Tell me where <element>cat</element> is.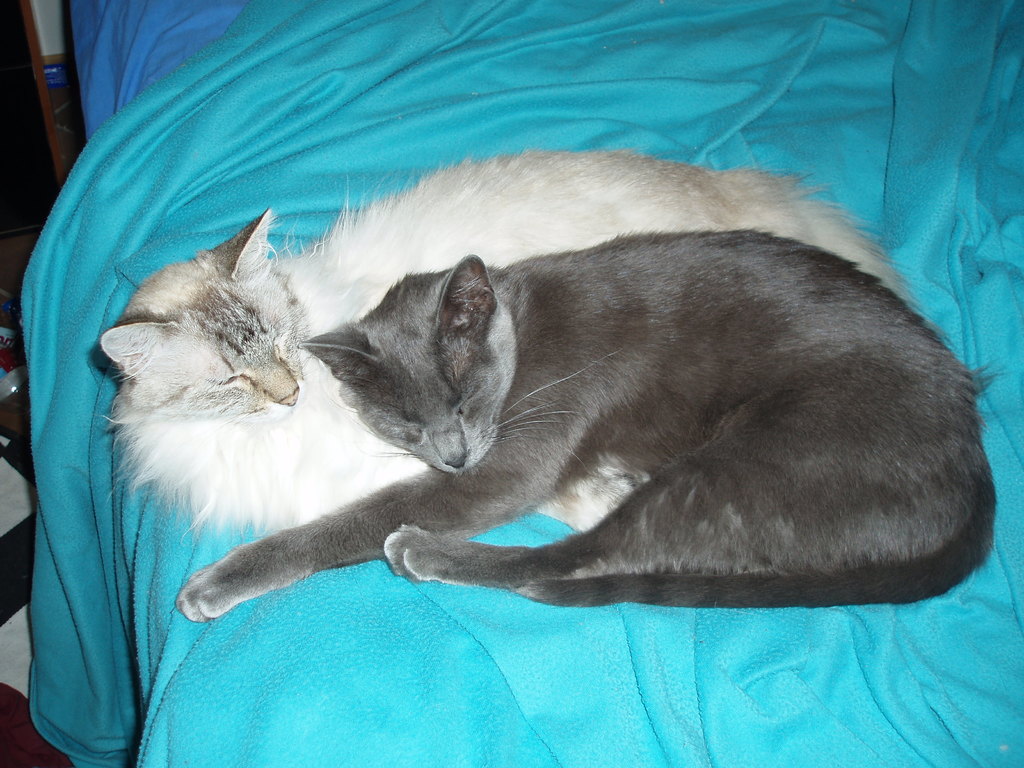
<element>cat</element> is at l=175, t=227, r=1011, b=623.
